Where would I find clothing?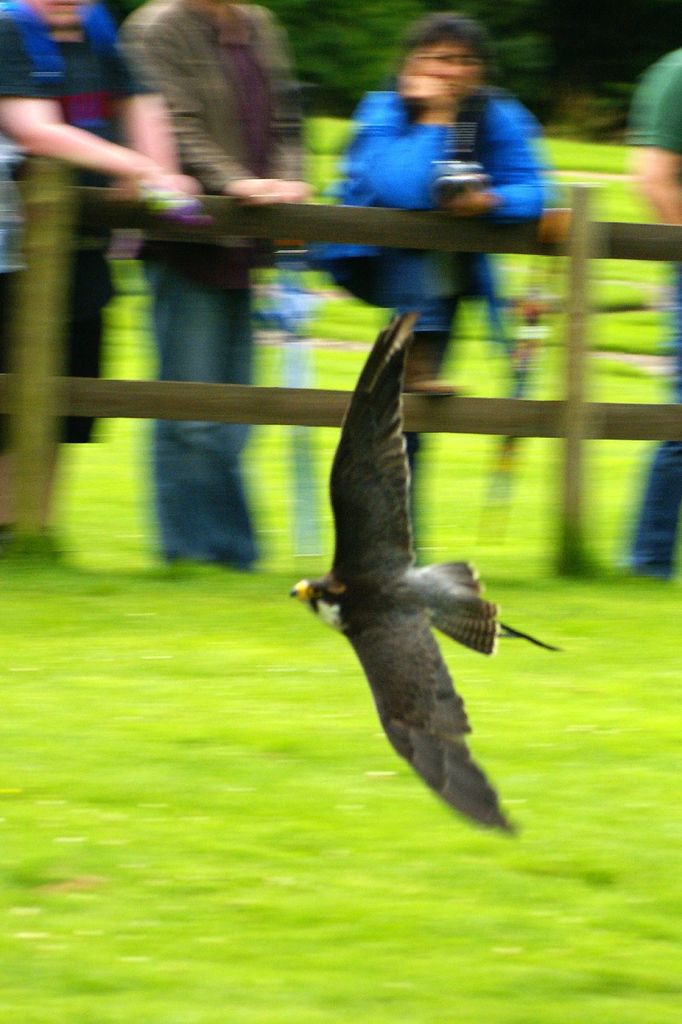
At 626 43 681 581.
